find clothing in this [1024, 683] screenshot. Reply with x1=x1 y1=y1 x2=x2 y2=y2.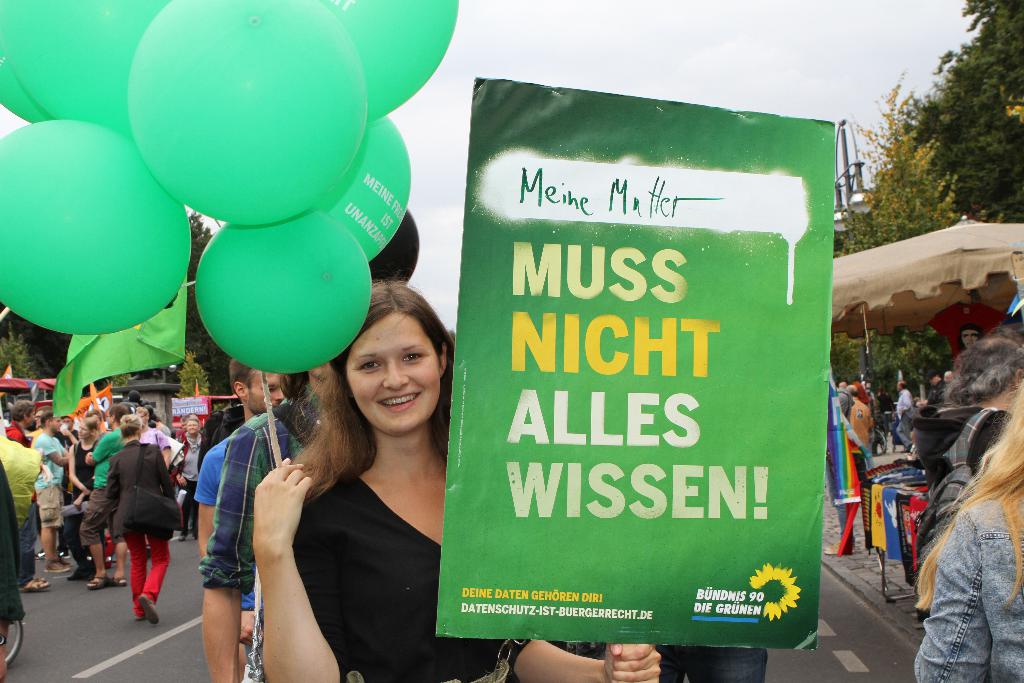
x1=883 y1=447 x2=906 y2=555.
